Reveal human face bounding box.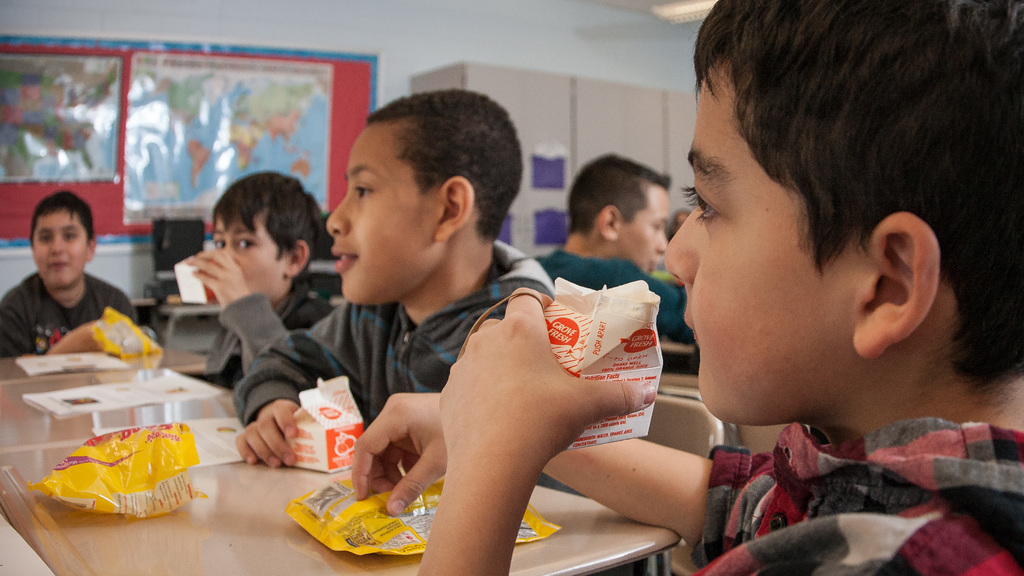
Revealed: <bbox>325, 117, 440, 303</bbox>.
